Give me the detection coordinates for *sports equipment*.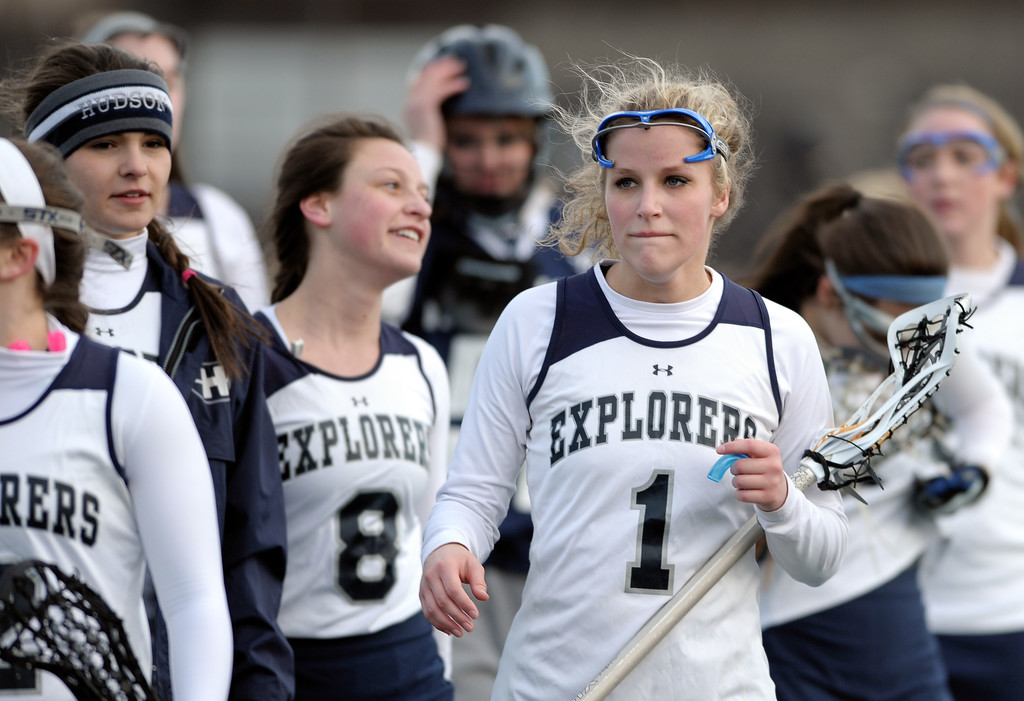
403:16:563:220.
